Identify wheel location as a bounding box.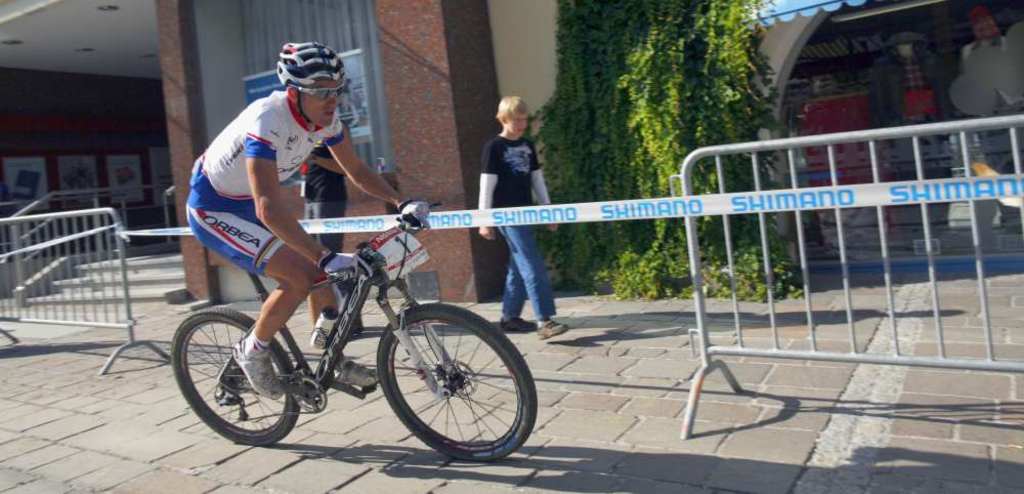
373, 301, 538, 469.
